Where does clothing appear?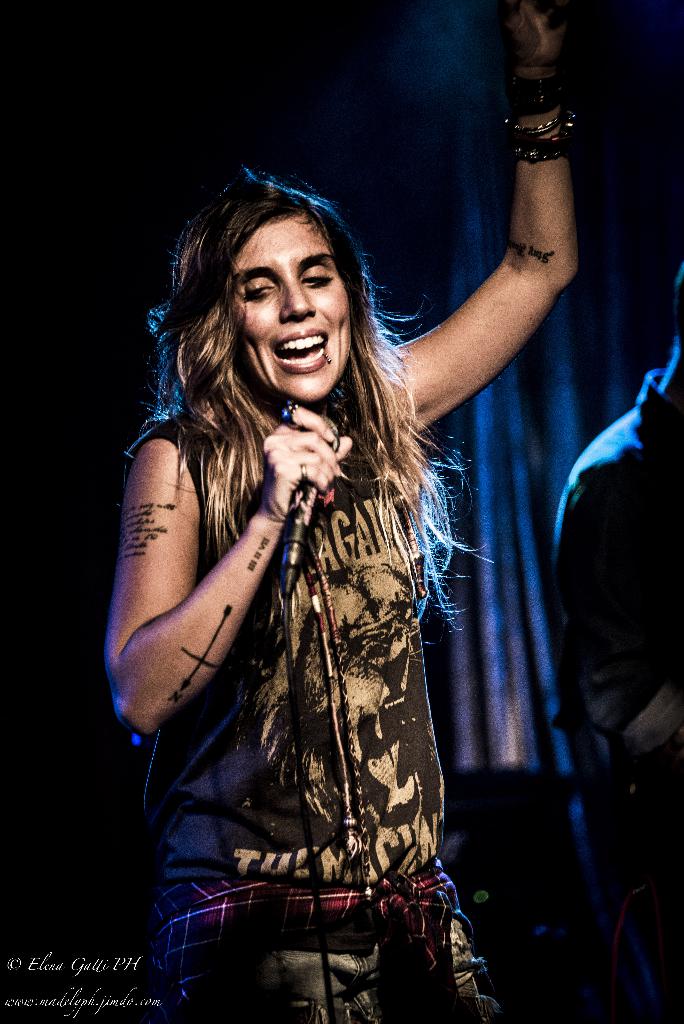
Appears at bbox=(140, 274, 475, 954).
